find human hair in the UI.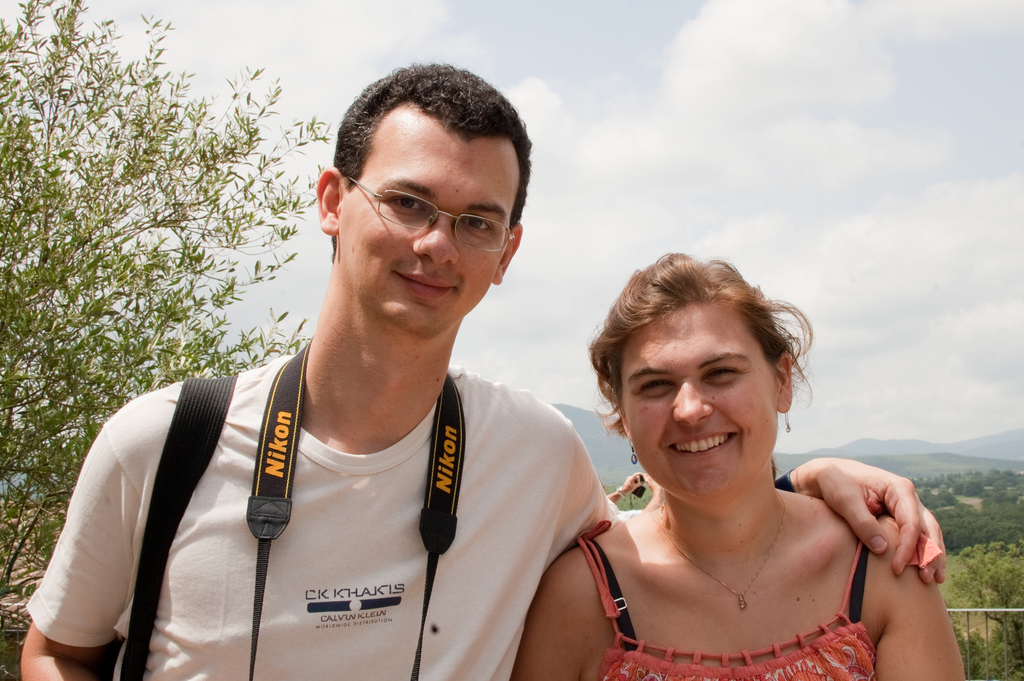
UI element at crop(588, 250, 812, 434).
